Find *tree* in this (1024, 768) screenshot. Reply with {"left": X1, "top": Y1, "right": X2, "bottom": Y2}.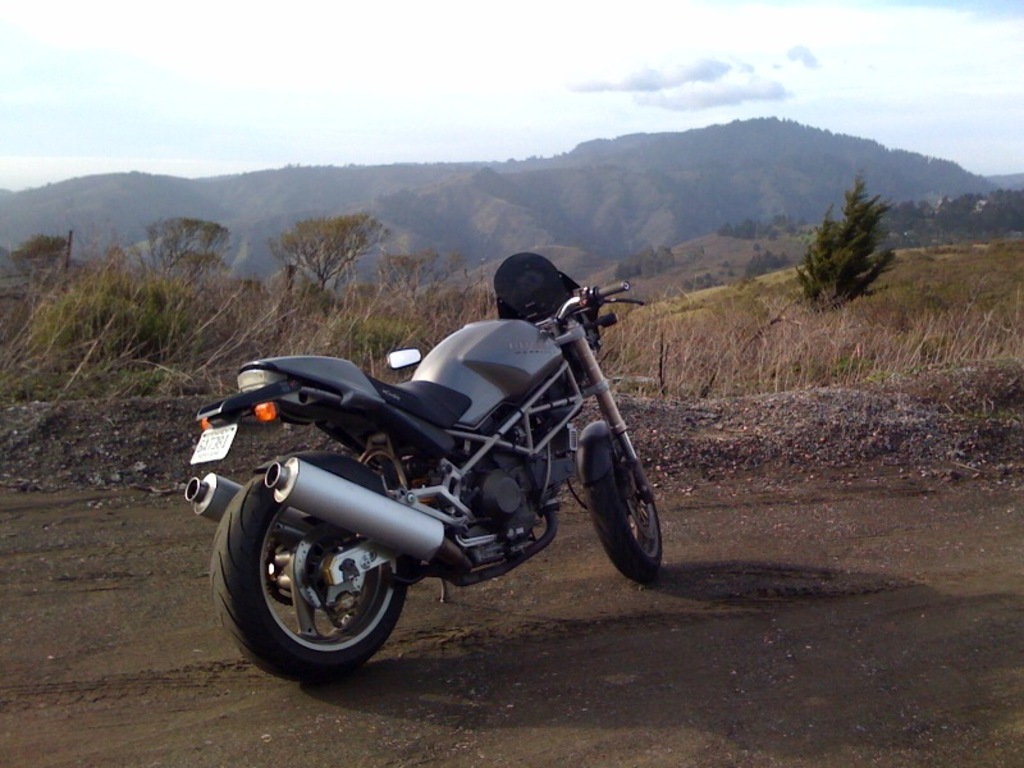
{"left": 259, "top": 210, "right": 376, "bottom": 306}.
